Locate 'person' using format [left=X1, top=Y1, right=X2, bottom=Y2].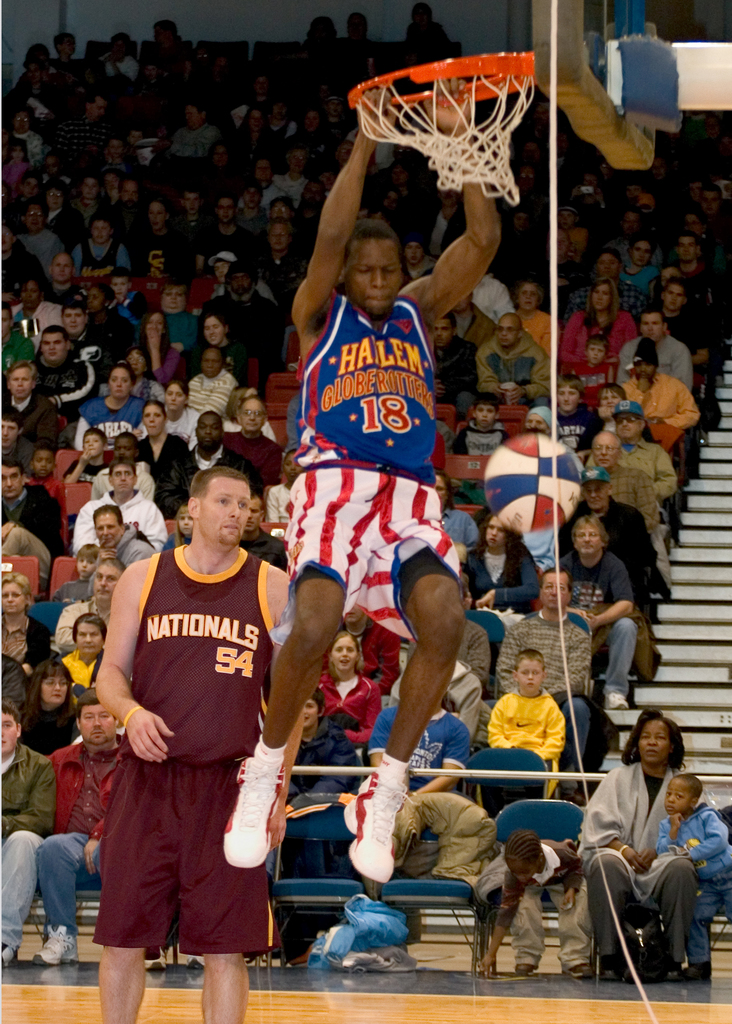
[left=0, top=364, right=51, bottom=441].
